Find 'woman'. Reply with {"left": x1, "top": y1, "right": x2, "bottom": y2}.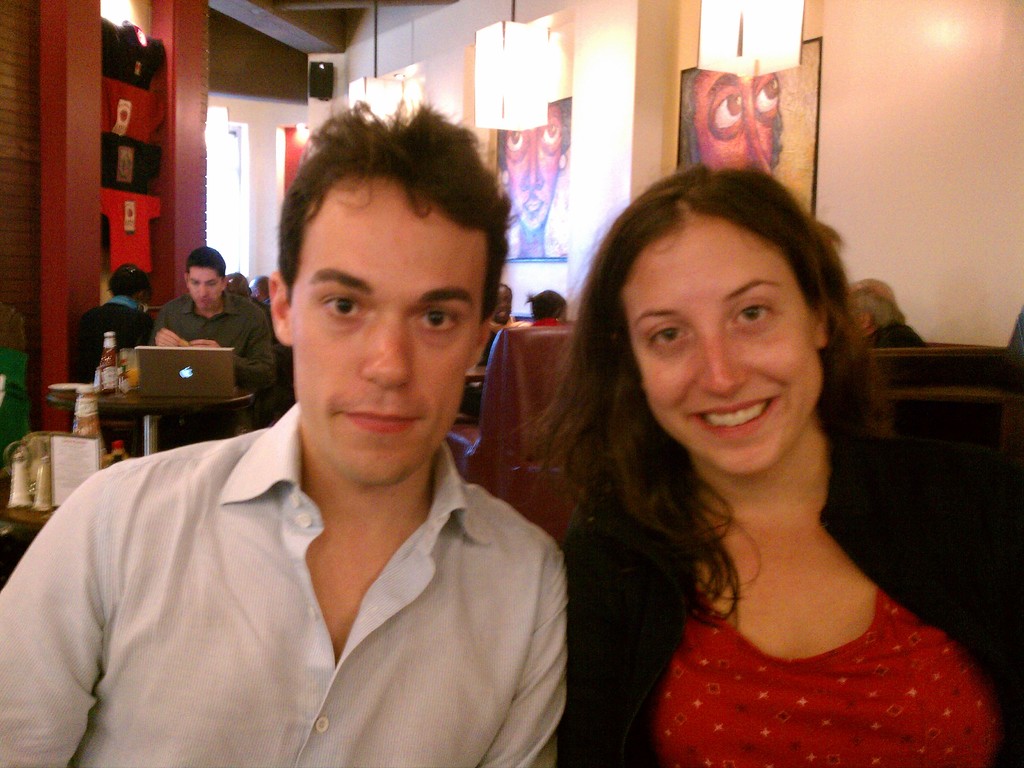
{"left": 478, "top": 284, "right": 520, "bottom": 365}.
